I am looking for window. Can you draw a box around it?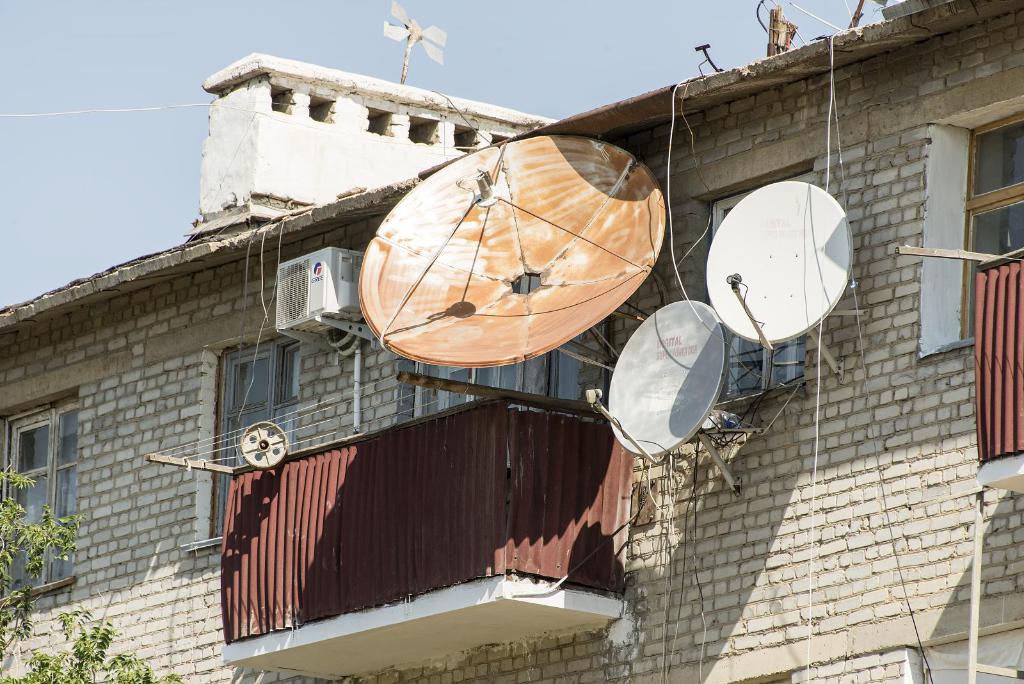
Sure, the bounding box is [12,402,76,532].
